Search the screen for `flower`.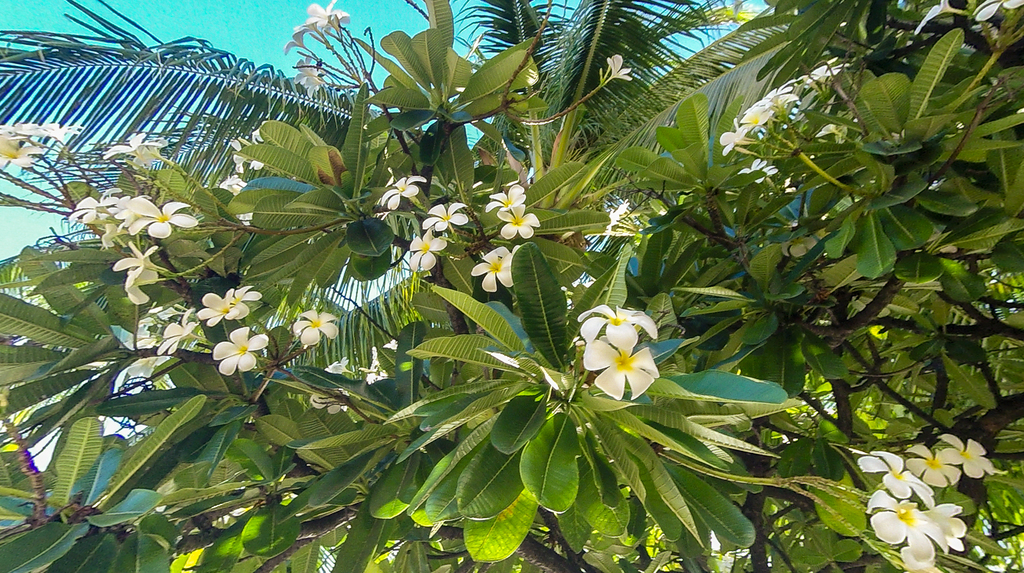
Found at x1=406 y1=229 x2=451 y2=275.
